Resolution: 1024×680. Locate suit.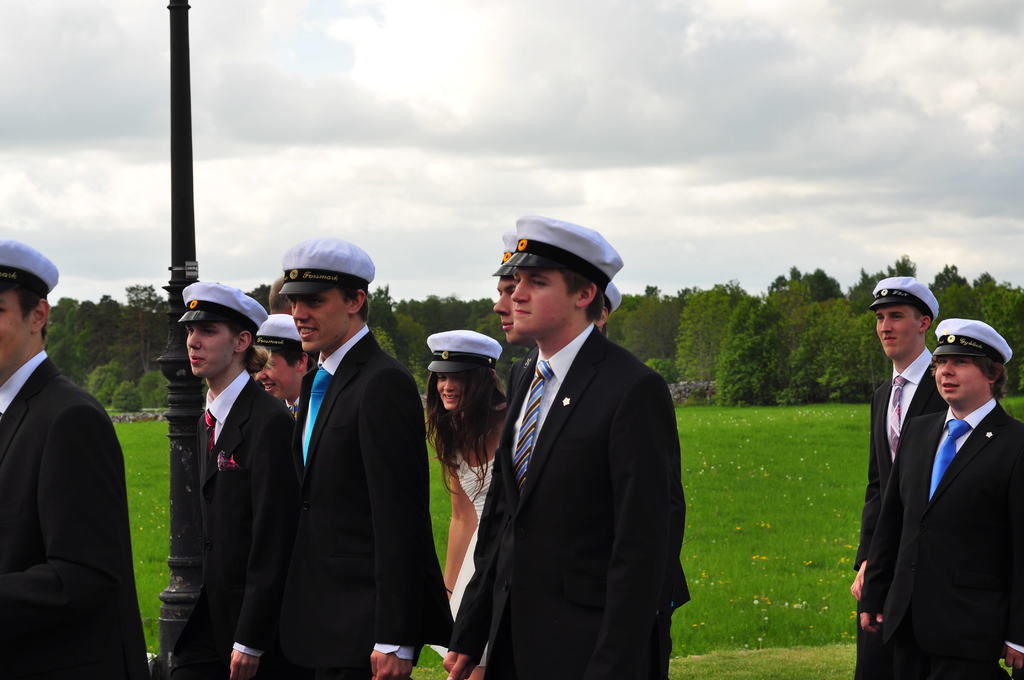
bbox(442, 329, 682, 679).
